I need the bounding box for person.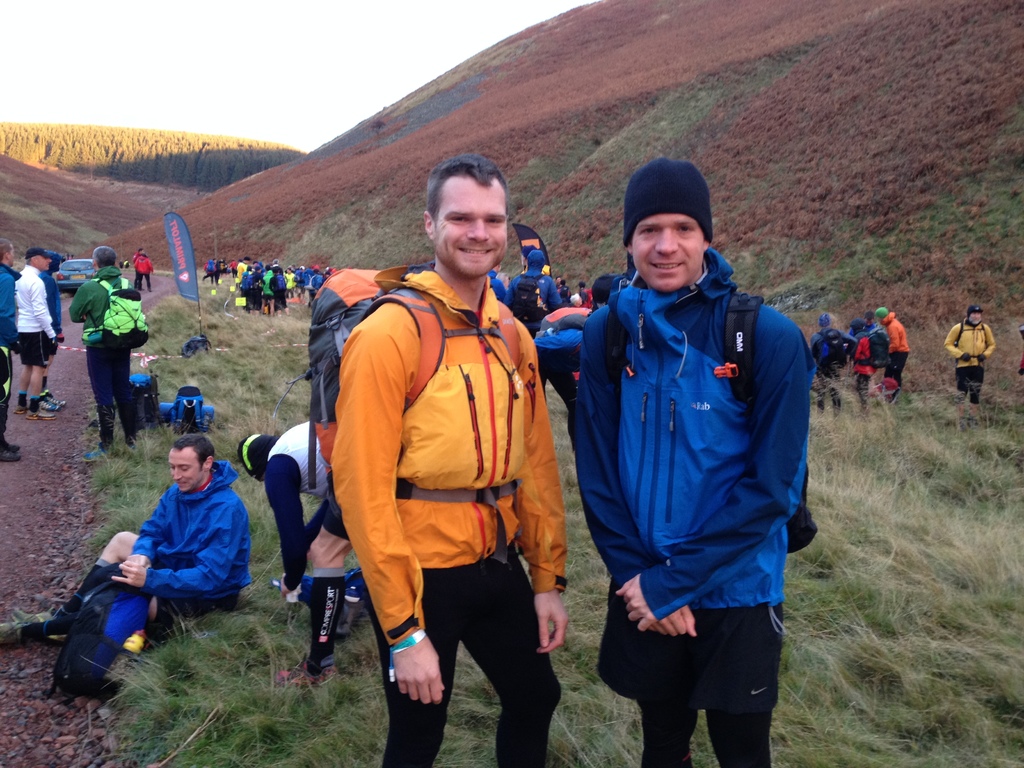
Here it is: bbox(329, 156, 572, 767).
